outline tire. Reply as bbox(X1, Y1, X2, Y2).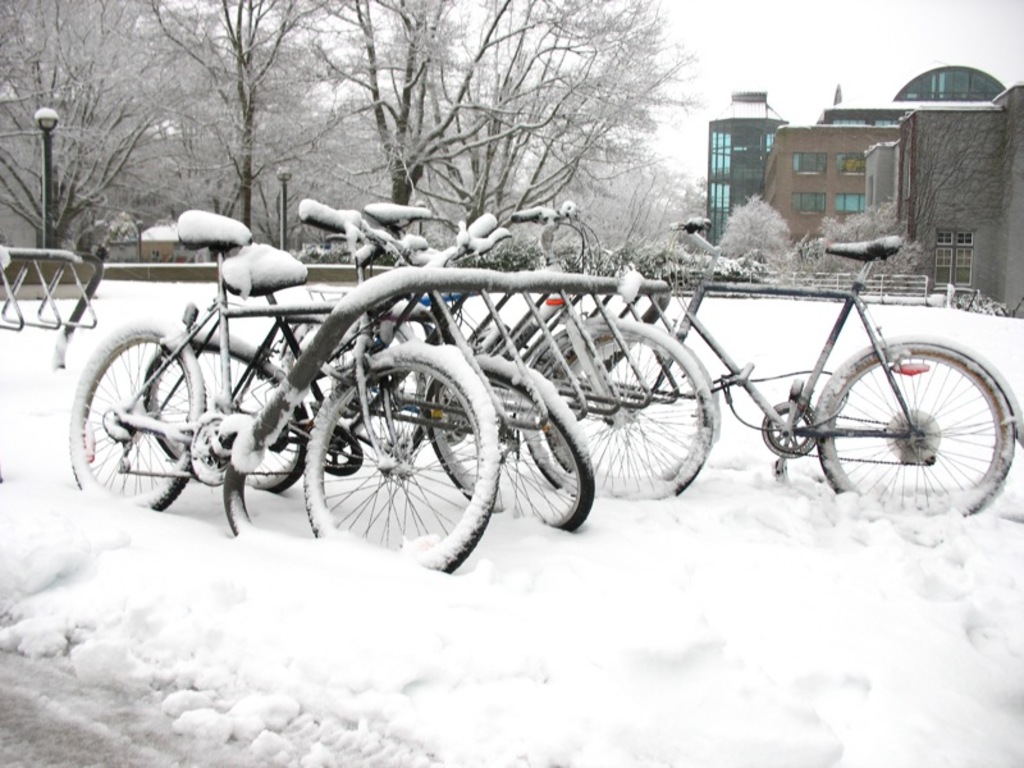
bbox(813, 335, 1023, 526).
